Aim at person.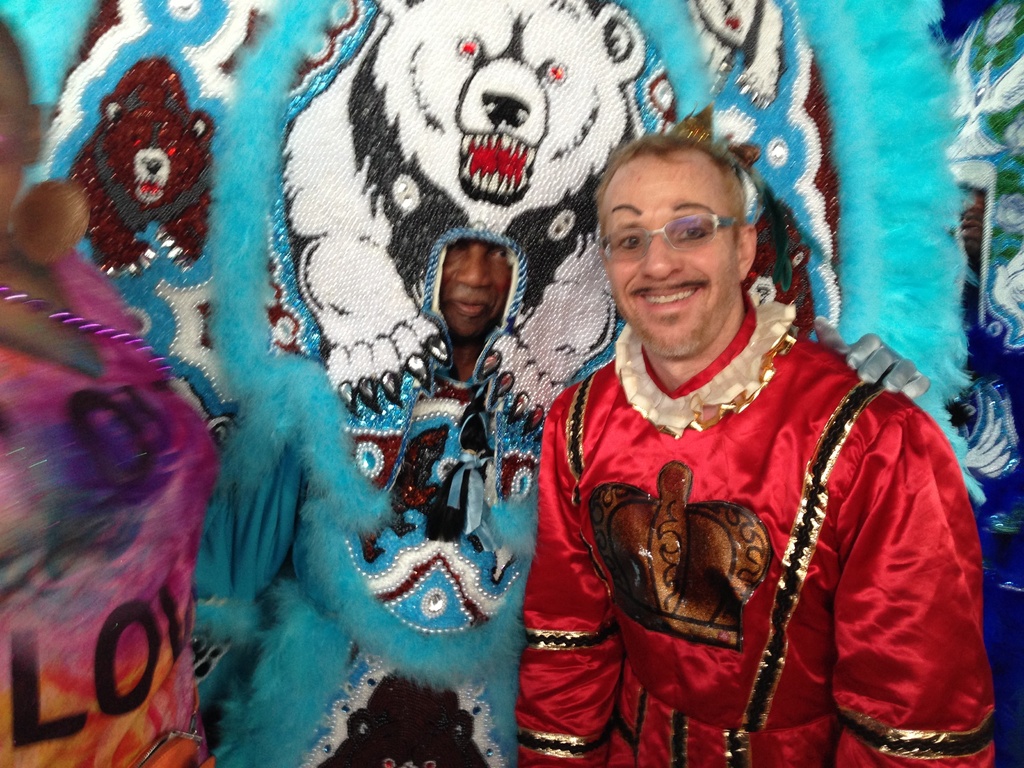
Aimed at <region>440, 230, 512, 376</region>.
